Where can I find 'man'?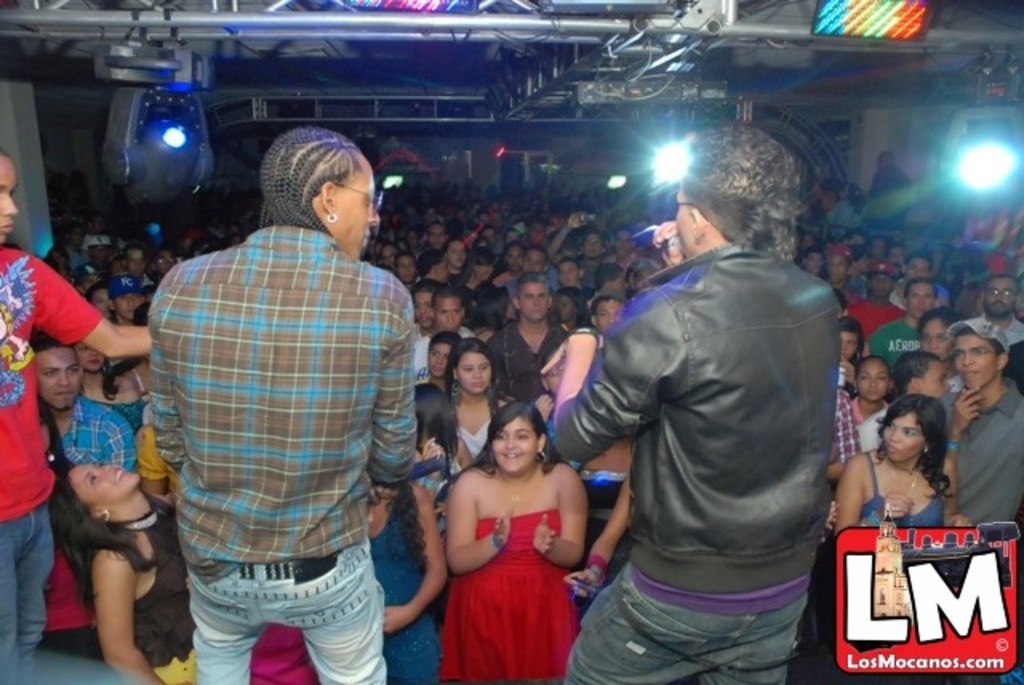
You can find it at {"left": 34, "top": 333, "right": 131, "bottom": 471}.
